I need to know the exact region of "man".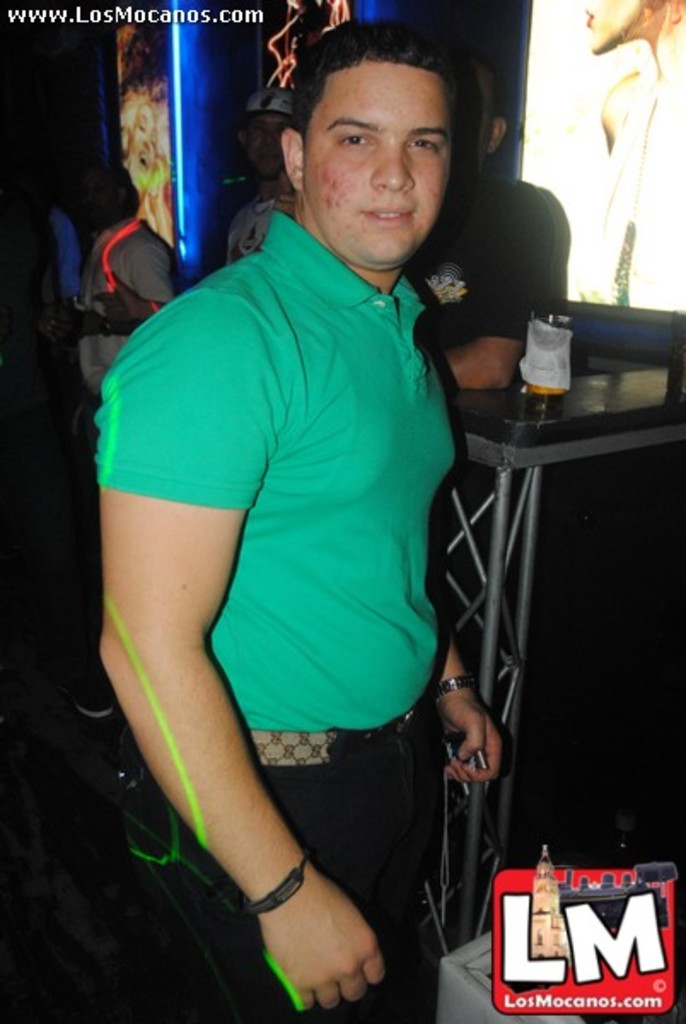
Region: l=229, t=85, r=300, b=261.
